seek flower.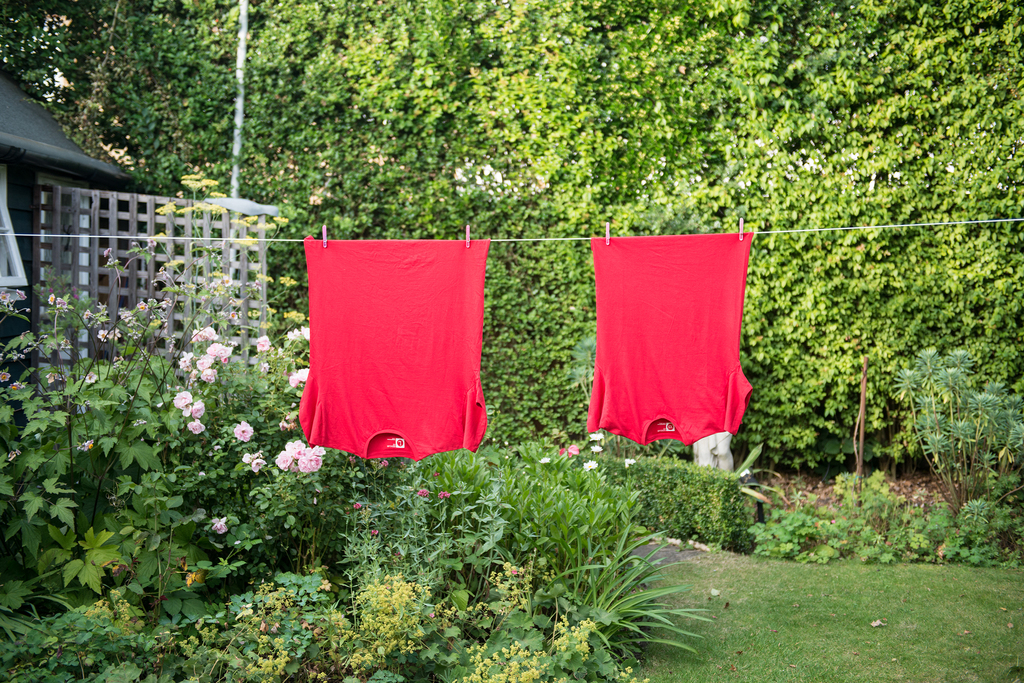
x1=173, y1=390, x2=194, y2=410.
